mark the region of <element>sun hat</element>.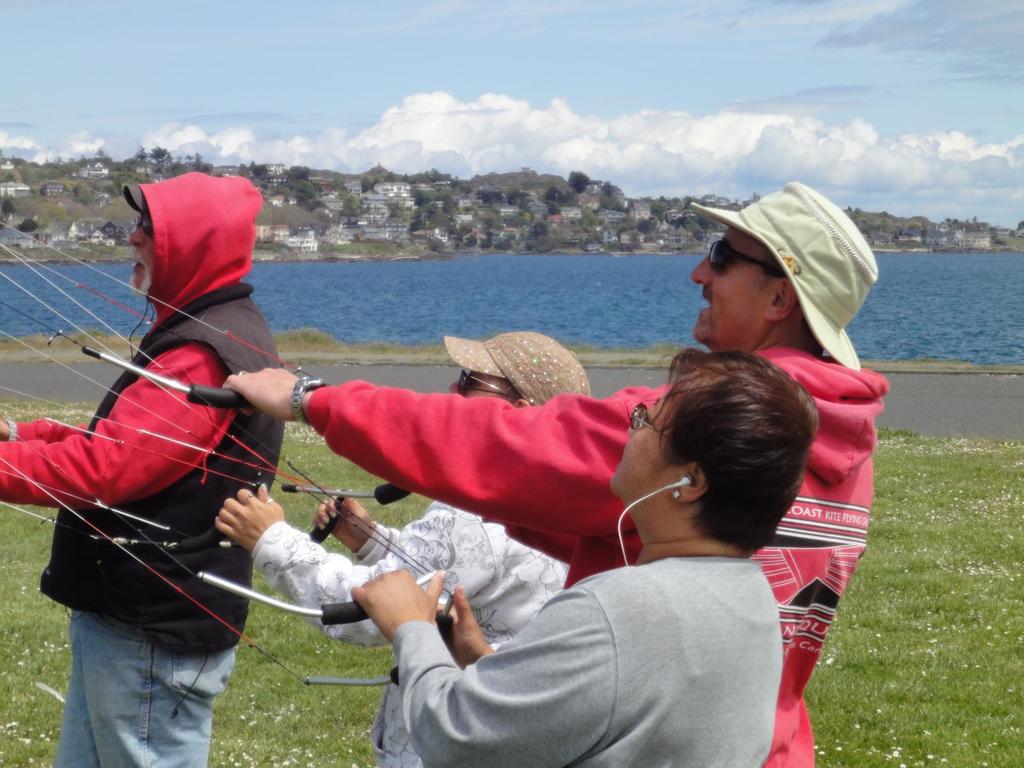
Region: box(442, 336, 596, 413).
